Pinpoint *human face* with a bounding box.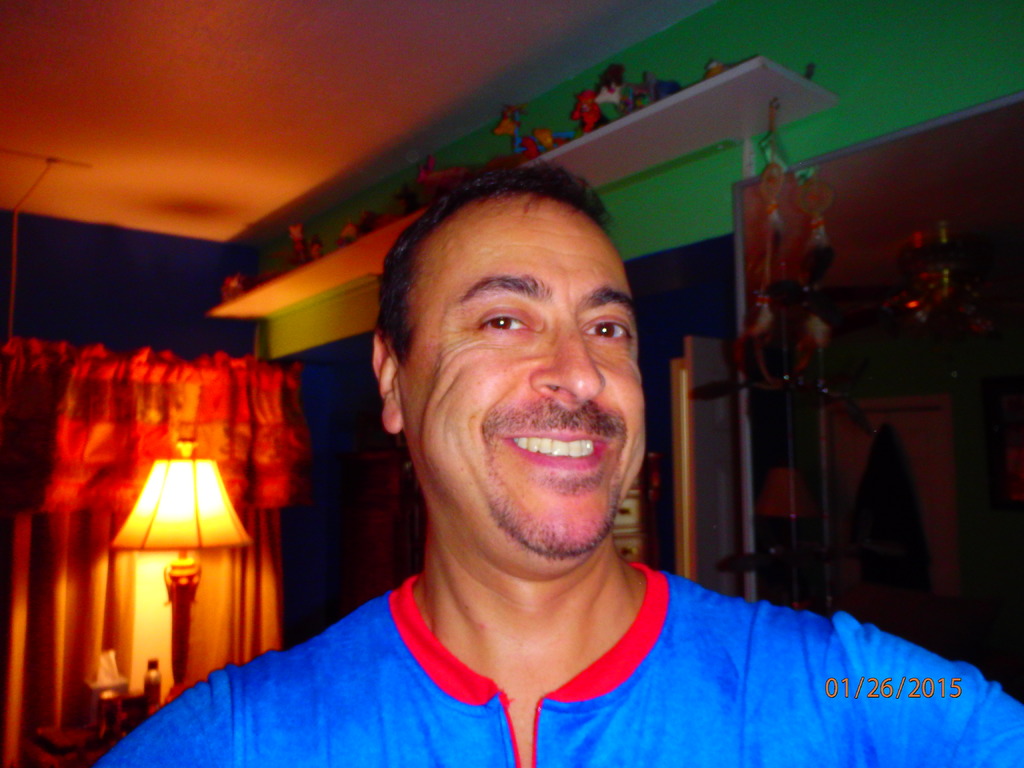
crop(399, 195, 646, 557).
